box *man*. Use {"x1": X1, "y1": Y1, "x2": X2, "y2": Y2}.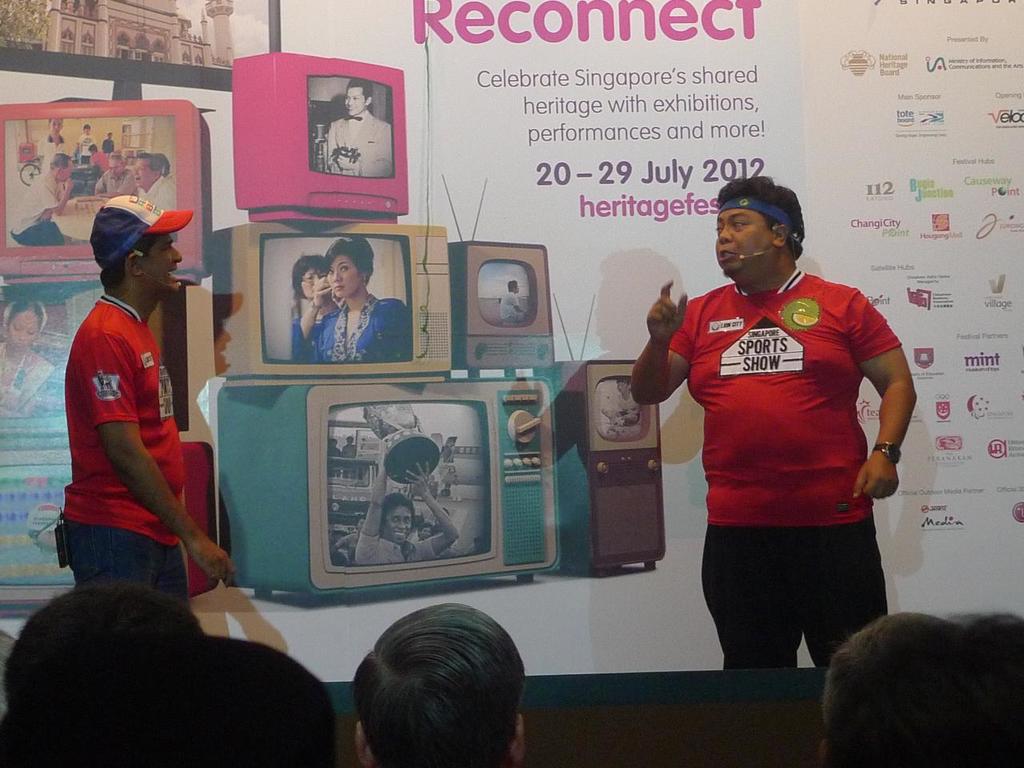
{"x1": 6, "y1": 151, "x2": 73, "y2": 246}.
